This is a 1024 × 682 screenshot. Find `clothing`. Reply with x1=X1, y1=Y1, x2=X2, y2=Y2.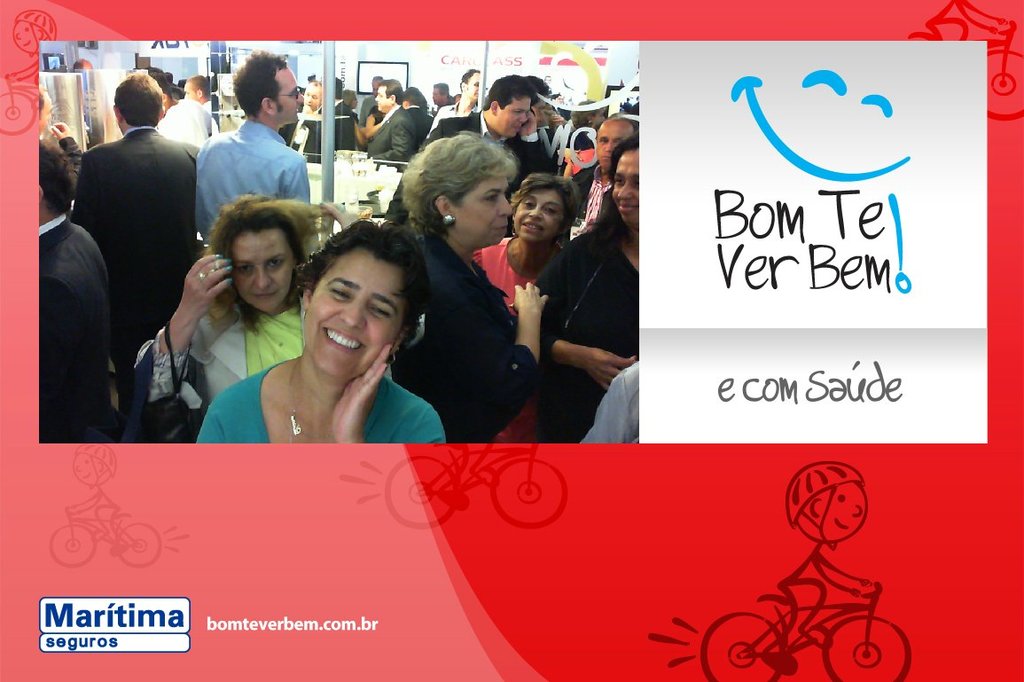
x1=348, y1=101, x2=405, y2=162.
